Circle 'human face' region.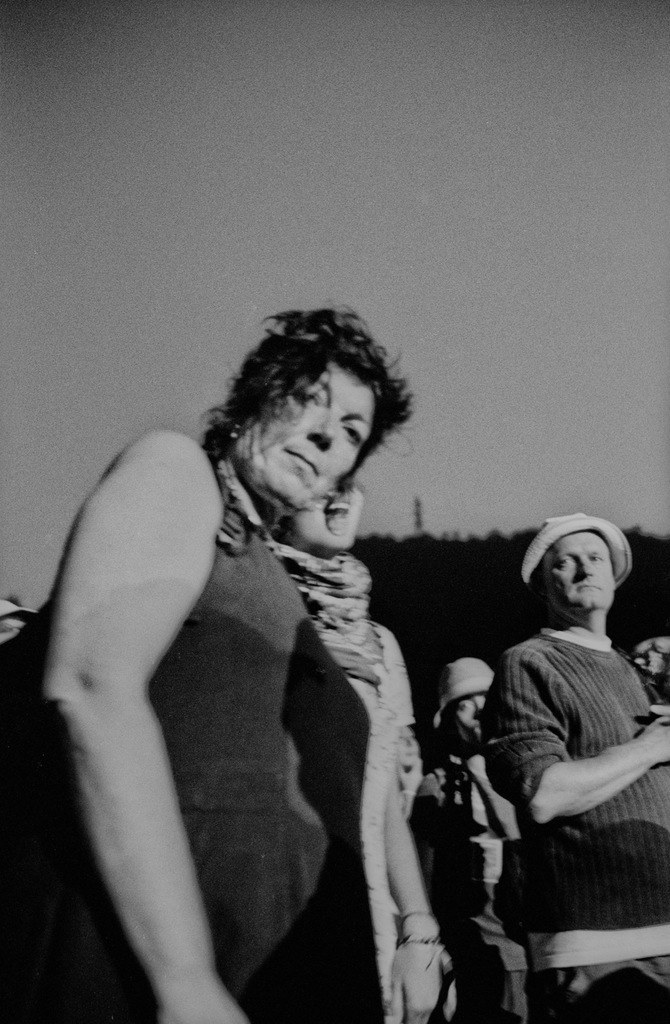
Region: {"x1": 293, "y1": 490, "x2": 363, "y2": 552}.
